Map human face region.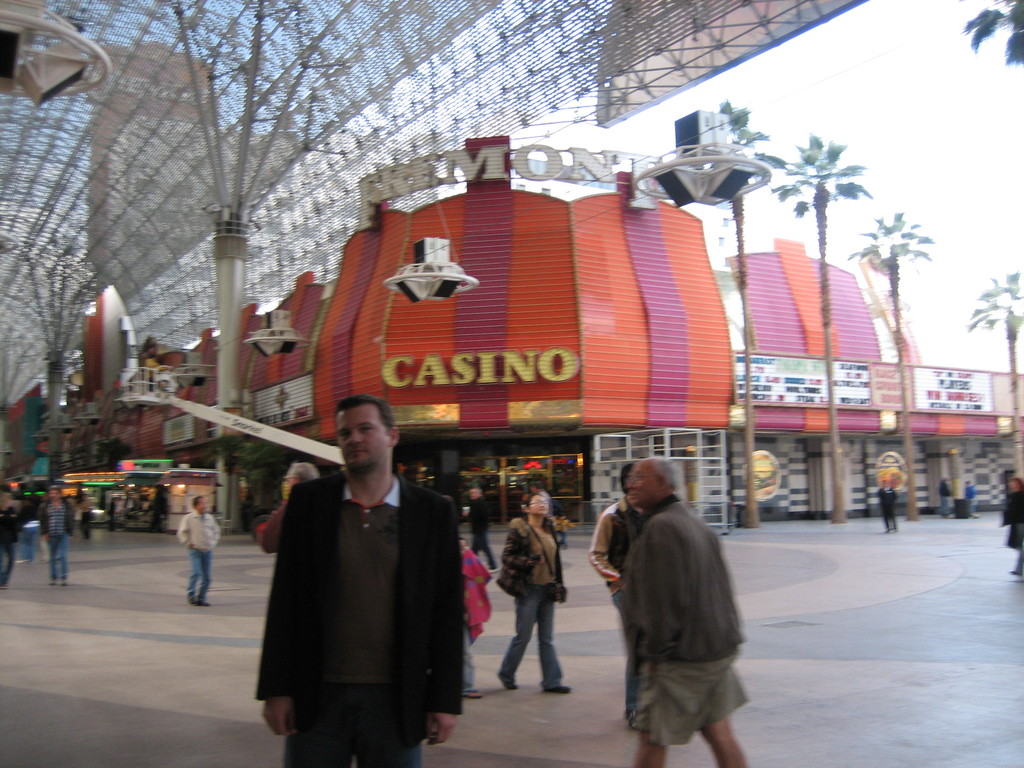
Mapped to (195, 495, 204, 516).
